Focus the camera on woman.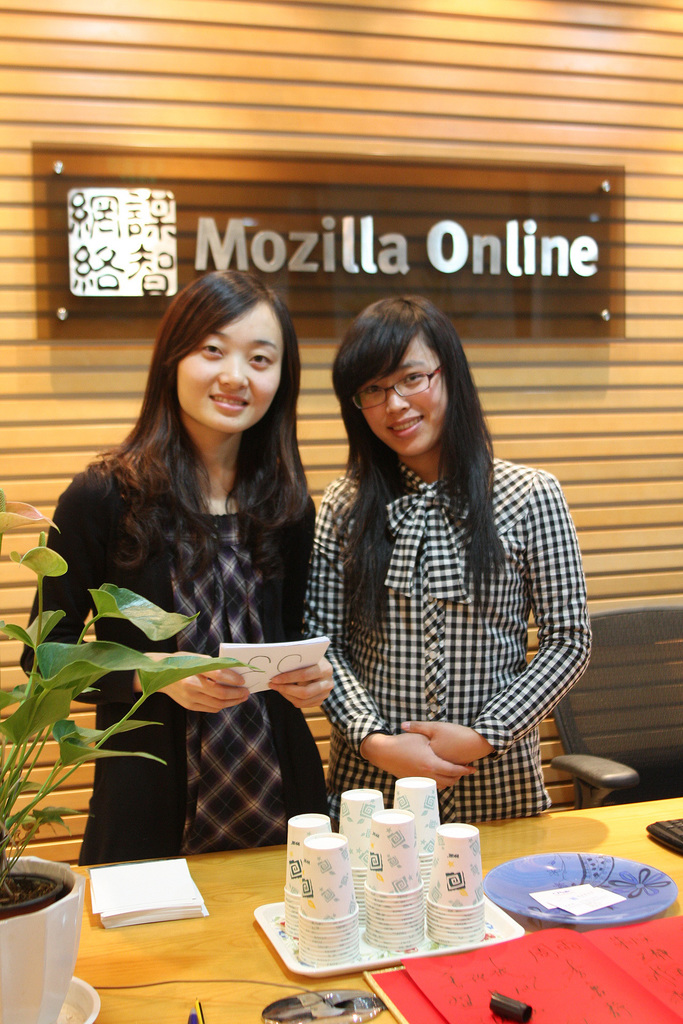
Focus region: {"left": 297, "top": 293, "right": 586, "bottom": 818}.
